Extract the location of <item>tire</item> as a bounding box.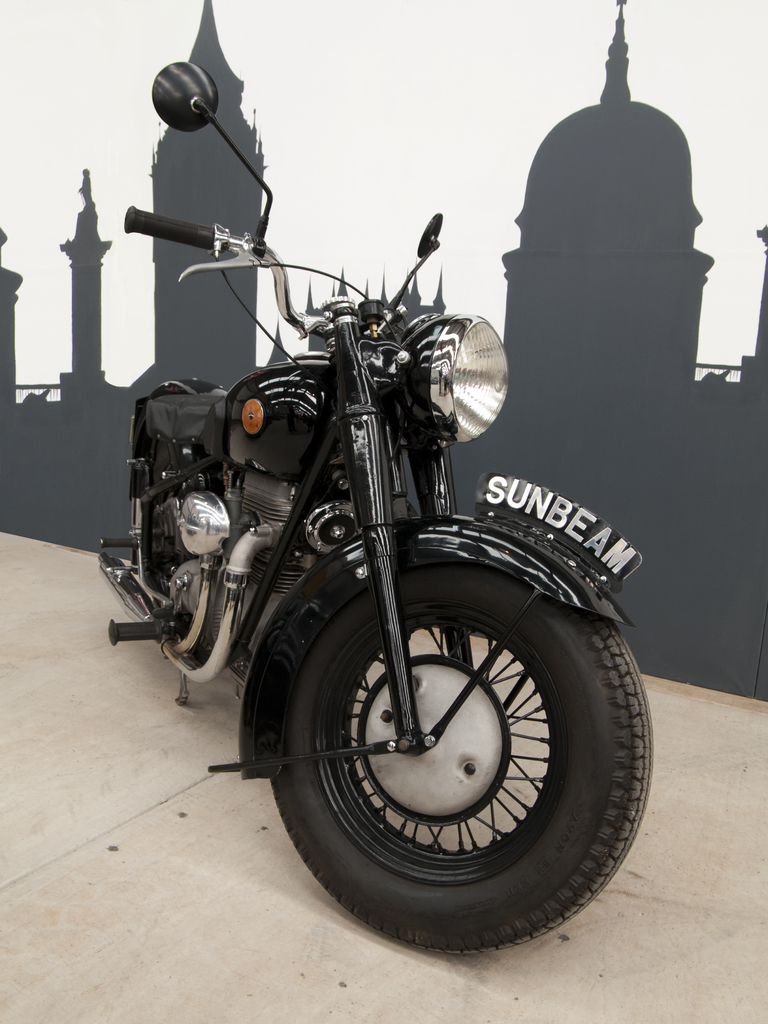
bbox=(277, 517, 664, 946).
